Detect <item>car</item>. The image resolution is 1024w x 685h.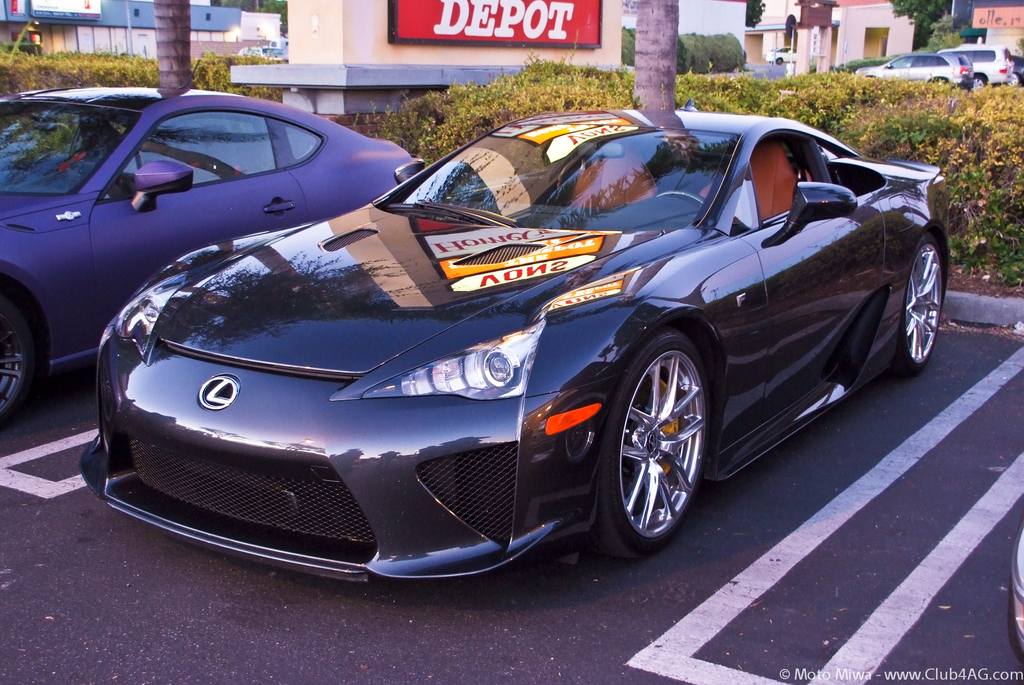
<box>79,101,954,592</box>.
